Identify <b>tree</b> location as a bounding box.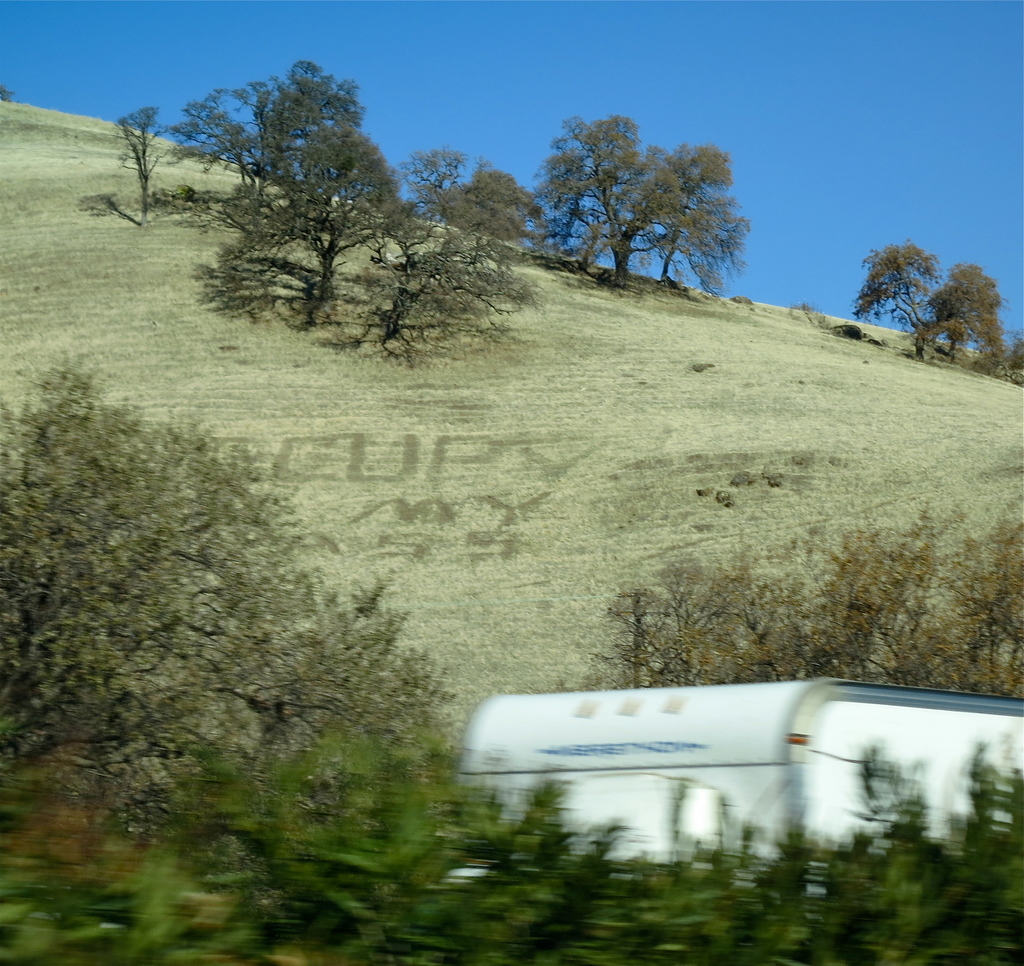
[x1=1005, y1=327, x2=1023, y2=376].
